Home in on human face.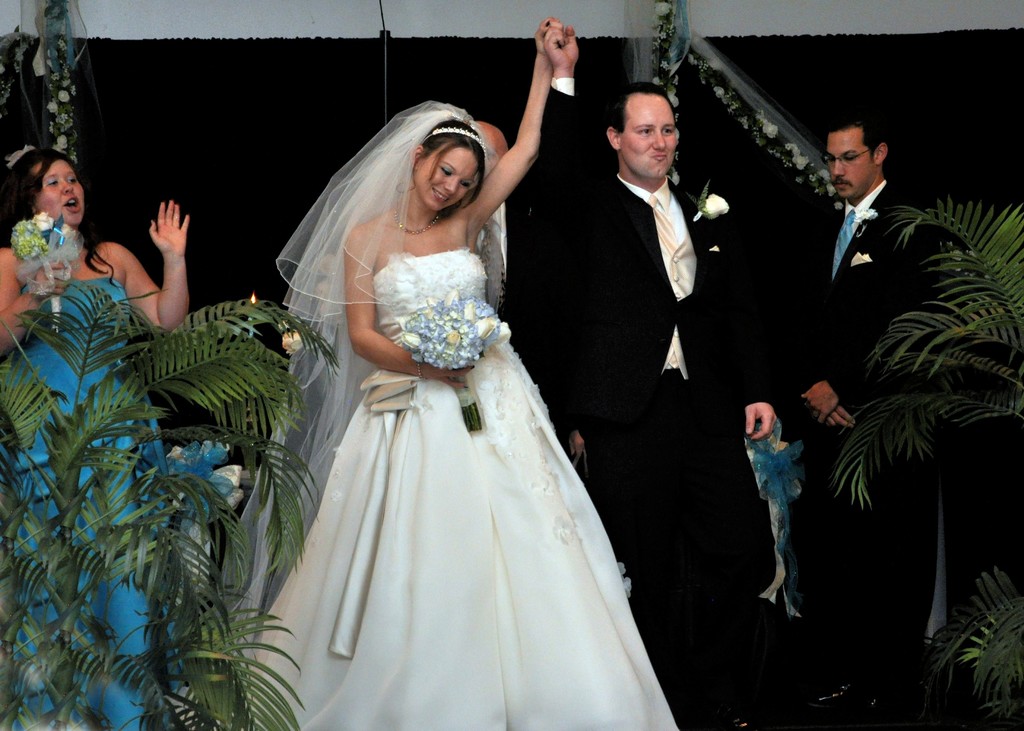
Homed in at detection(31, 162, 90, 227).
